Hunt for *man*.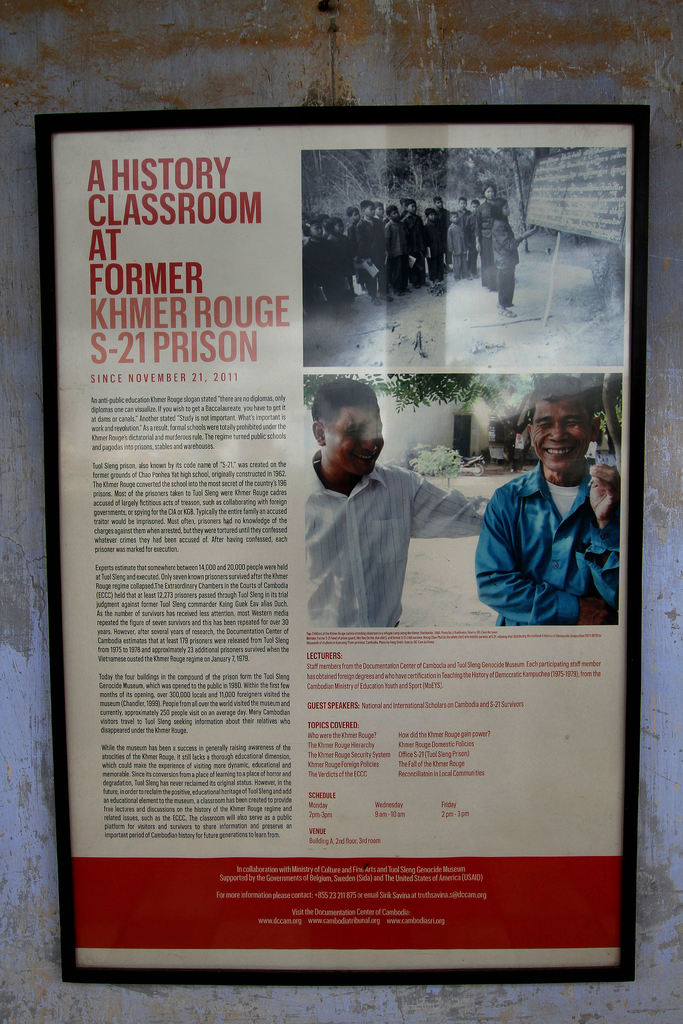
Hunted down at (472, 375, 620, 623).
